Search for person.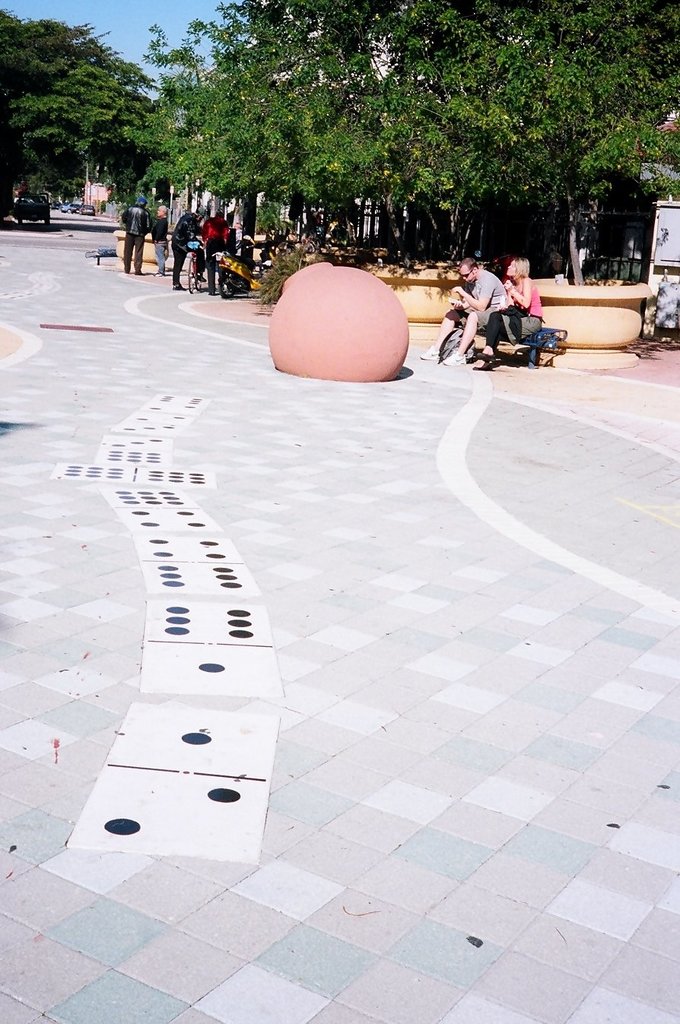
Found at bbox(118, 195, 146, 274).
